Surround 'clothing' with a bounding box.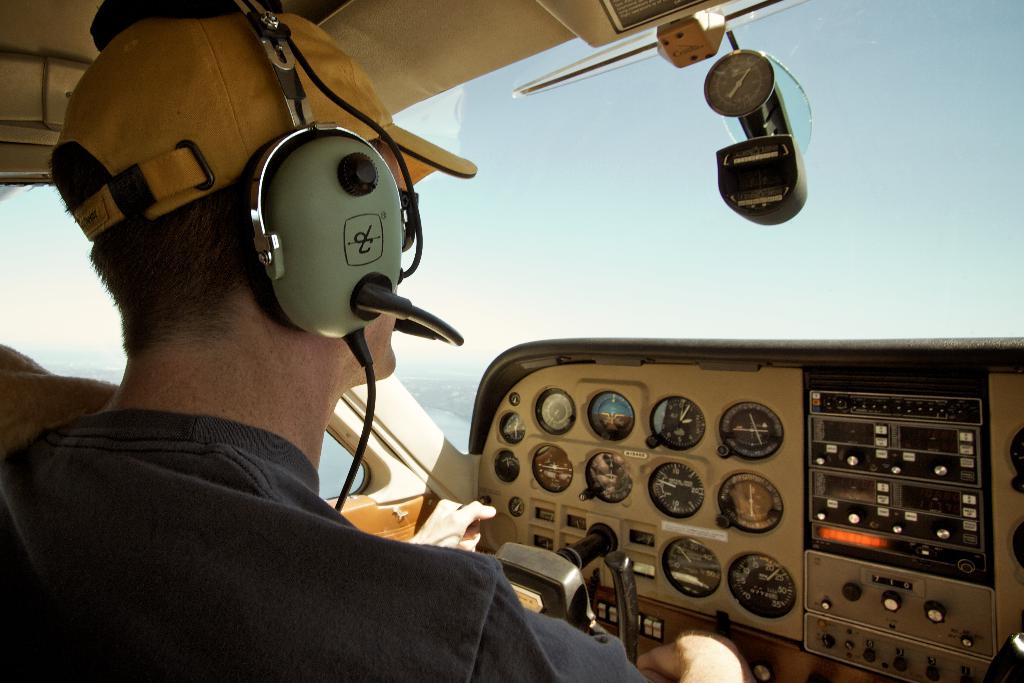
rect(0, 394, 658, 682).
